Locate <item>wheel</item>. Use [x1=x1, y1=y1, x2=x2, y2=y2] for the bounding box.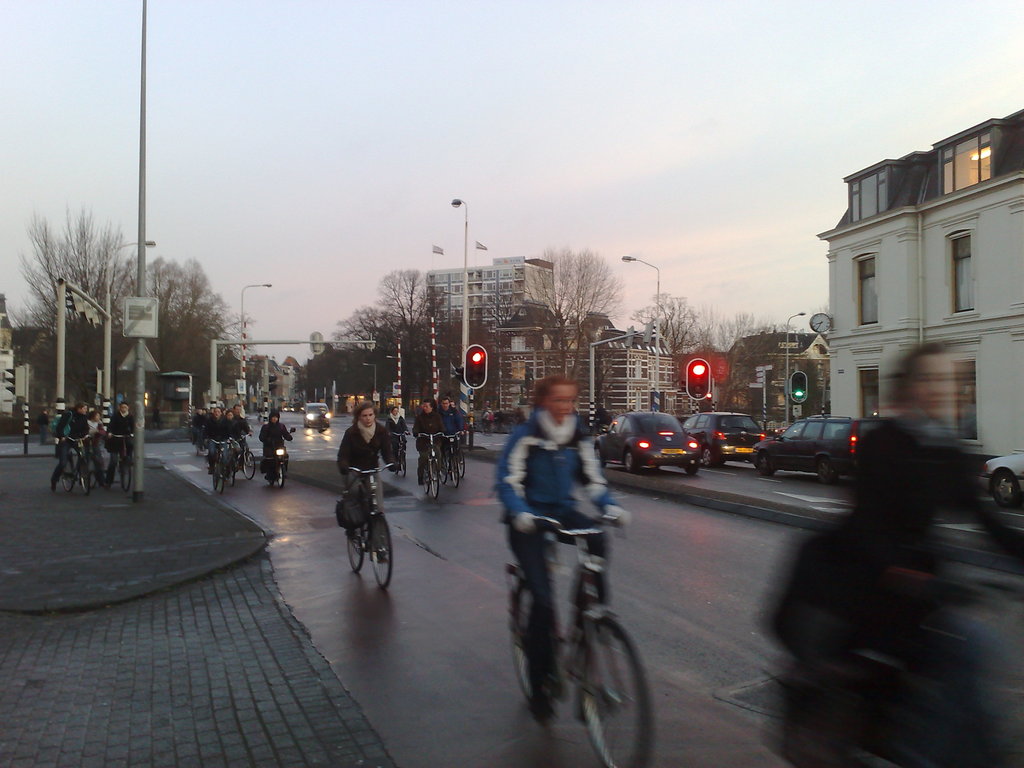
[x1=77, y1=450, x2=96, y2=497].
